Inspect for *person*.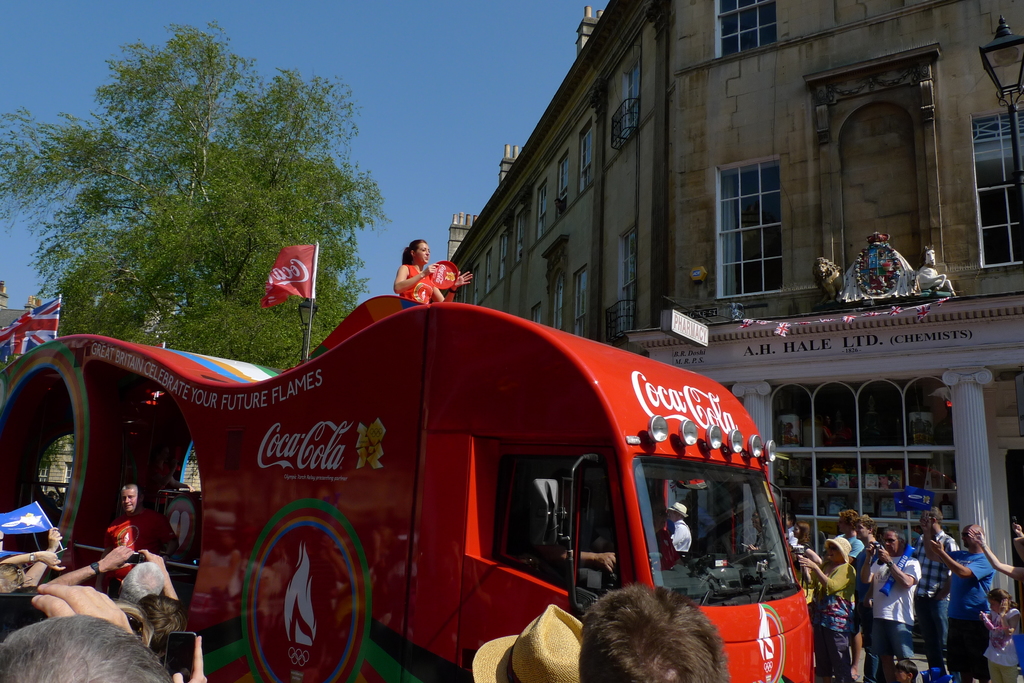
Inspection: region(0, 483, 209, 682).
